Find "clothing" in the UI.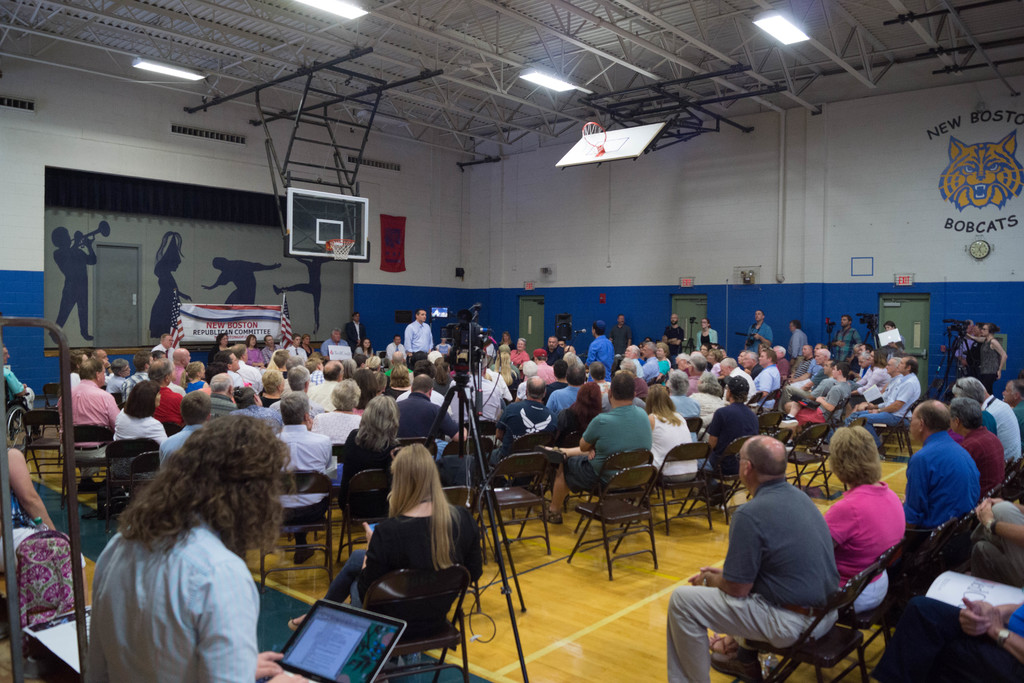
UI element at <region>678, 488, 836, 682</region>.
